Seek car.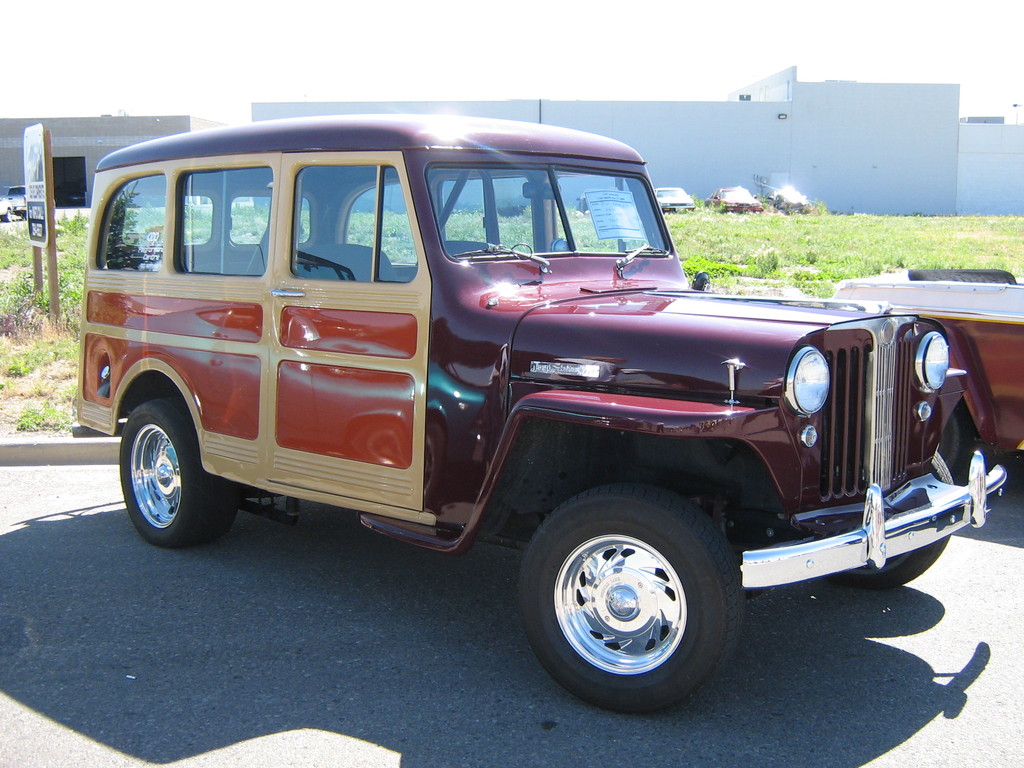
655:187:689:211.
